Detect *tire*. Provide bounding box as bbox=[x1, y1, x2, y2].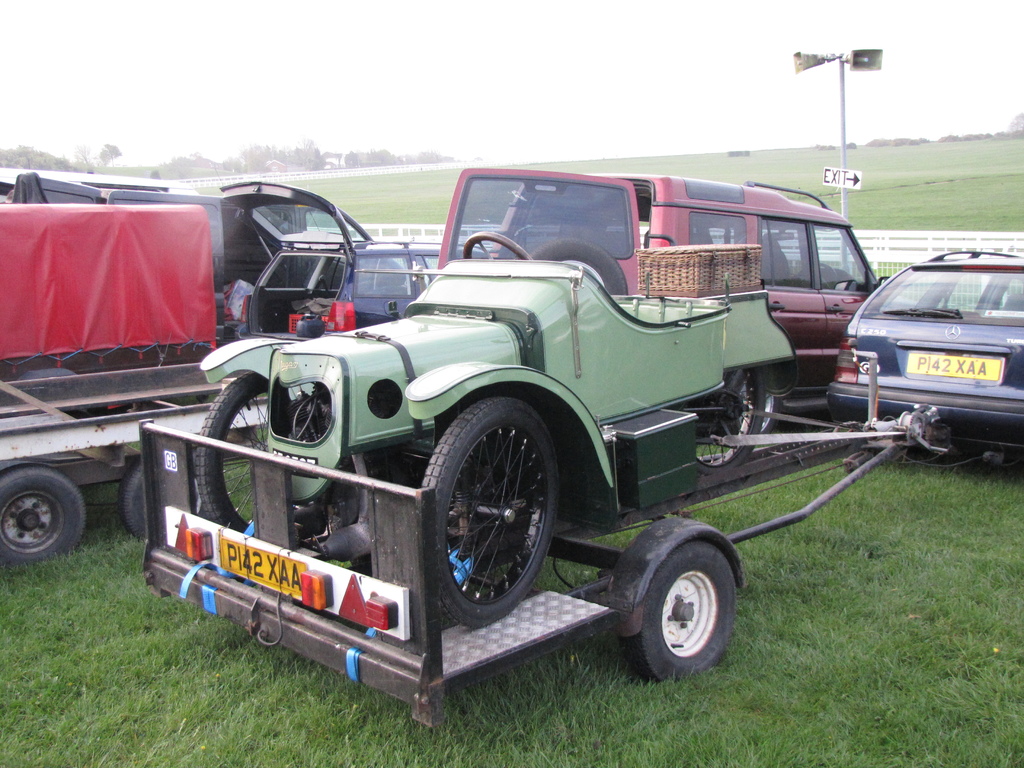
bbox=[628, 538, 734, 680].
